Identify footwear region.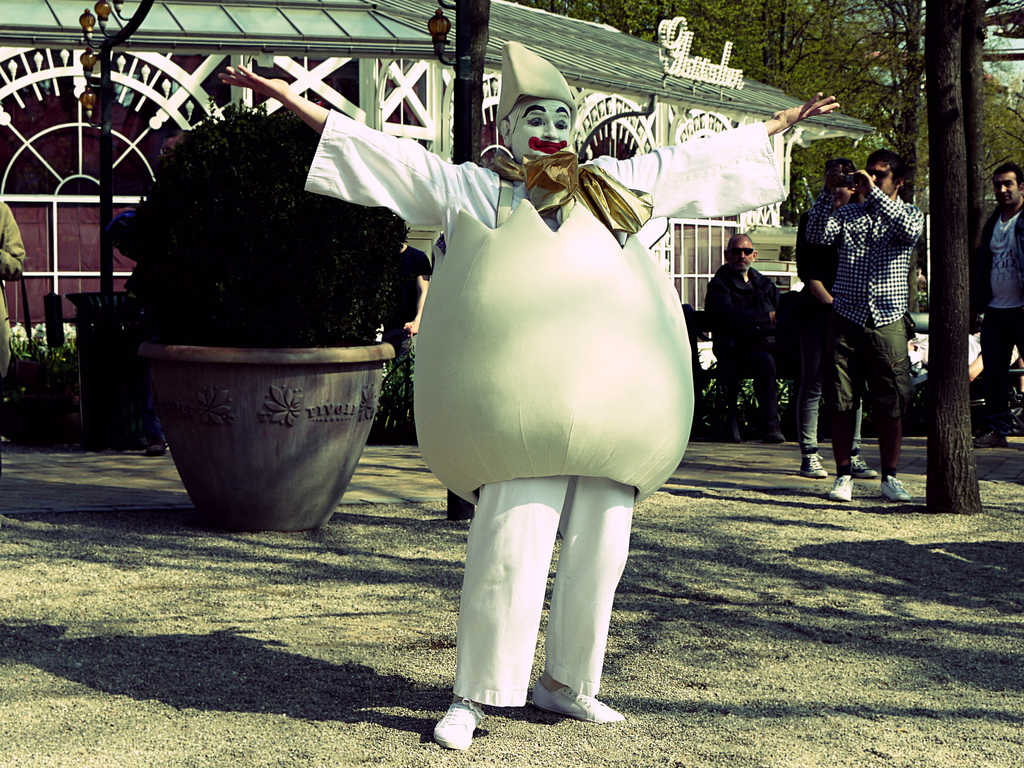
Region: x1=529 y1=673 x2=623 y2=721.
